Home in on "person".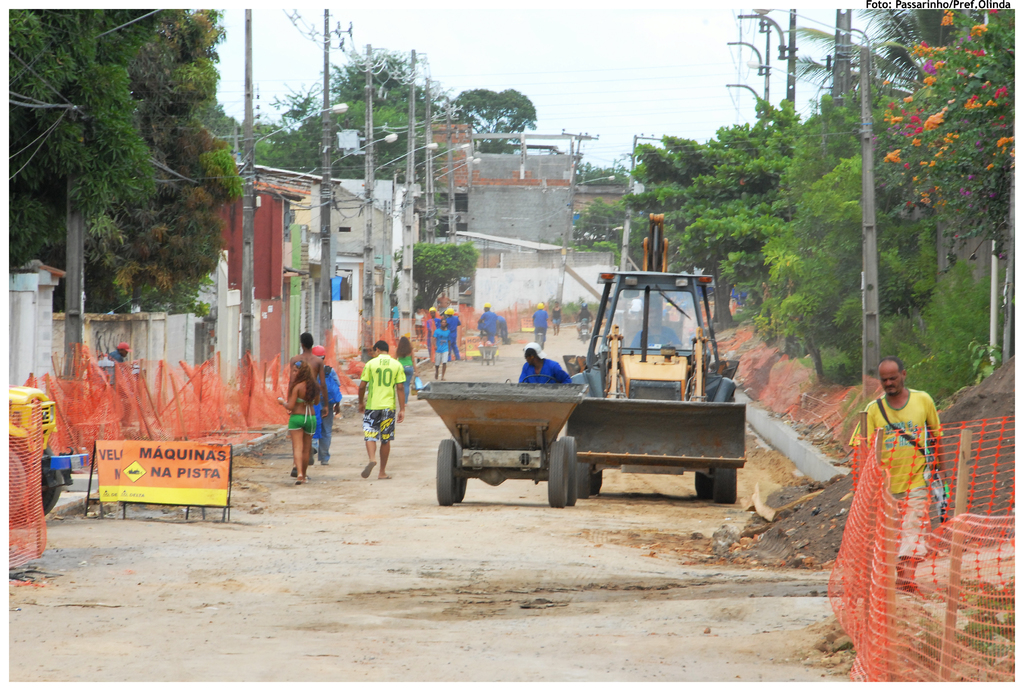
Homed in at 520 344 572 385.
